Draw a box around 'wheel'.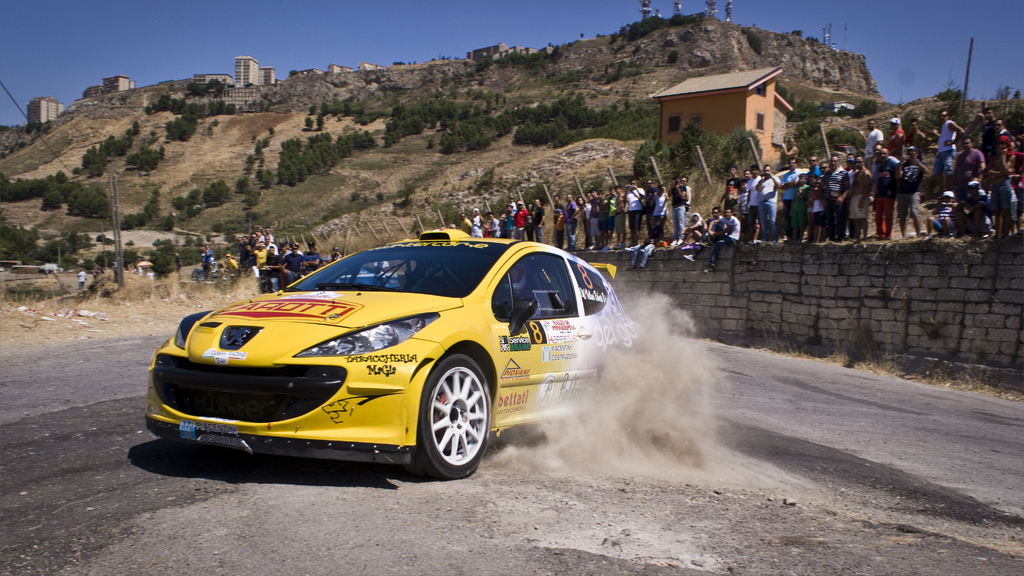
(x1=423, y1=349, x2=495, y2=482).
